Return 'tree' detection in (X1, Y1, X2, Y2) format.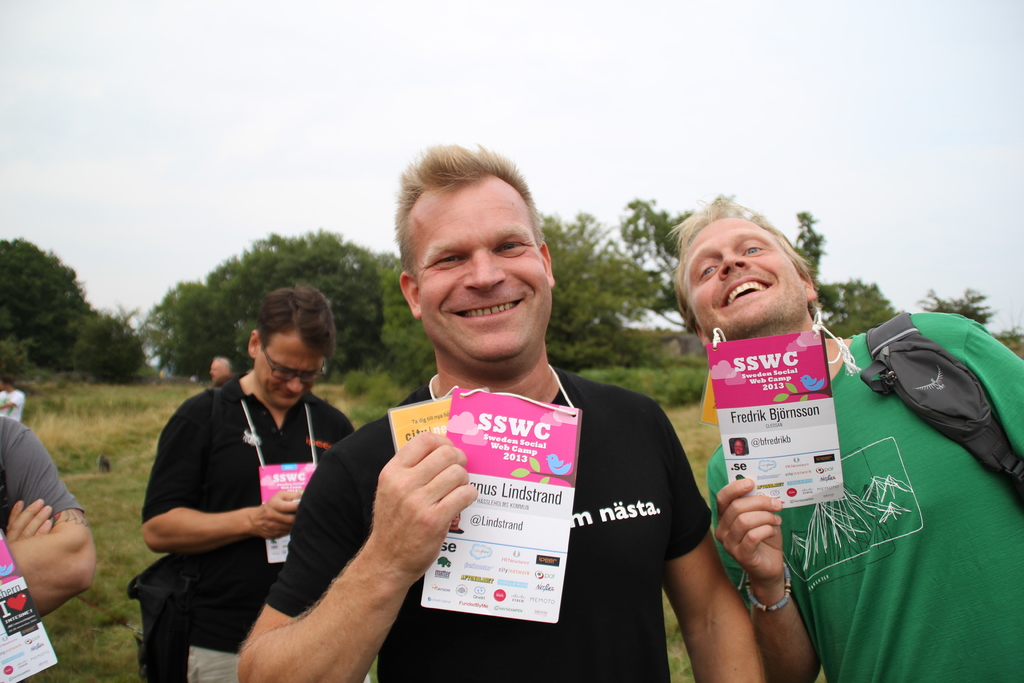
(532, 213, 666, 373).
